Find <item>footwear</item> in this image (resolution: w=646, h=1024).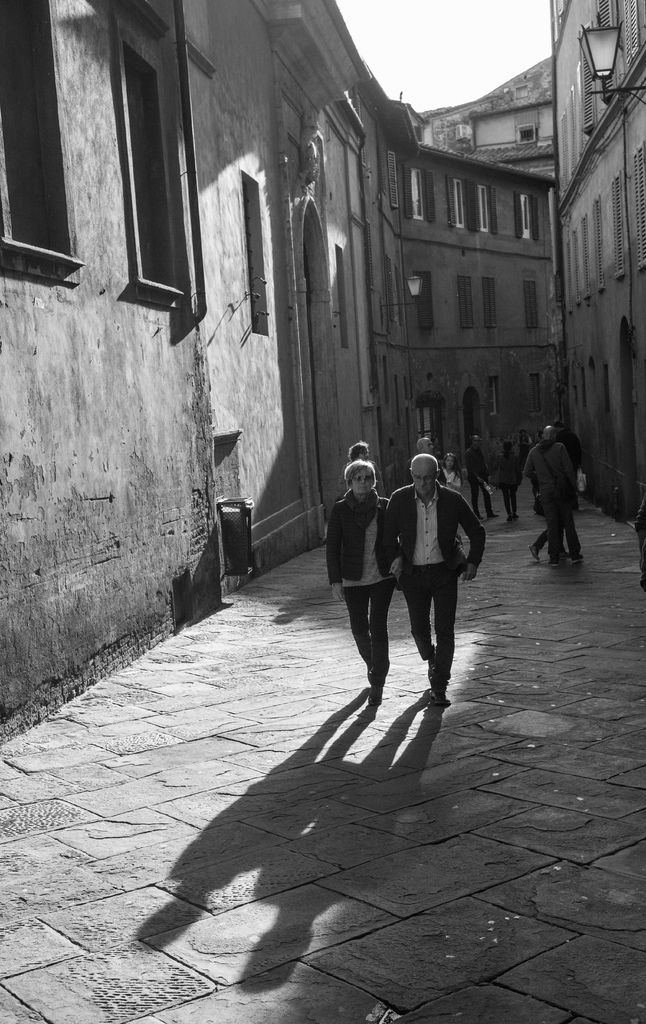
x1=548, y1=557, x2=562, y2=567.
